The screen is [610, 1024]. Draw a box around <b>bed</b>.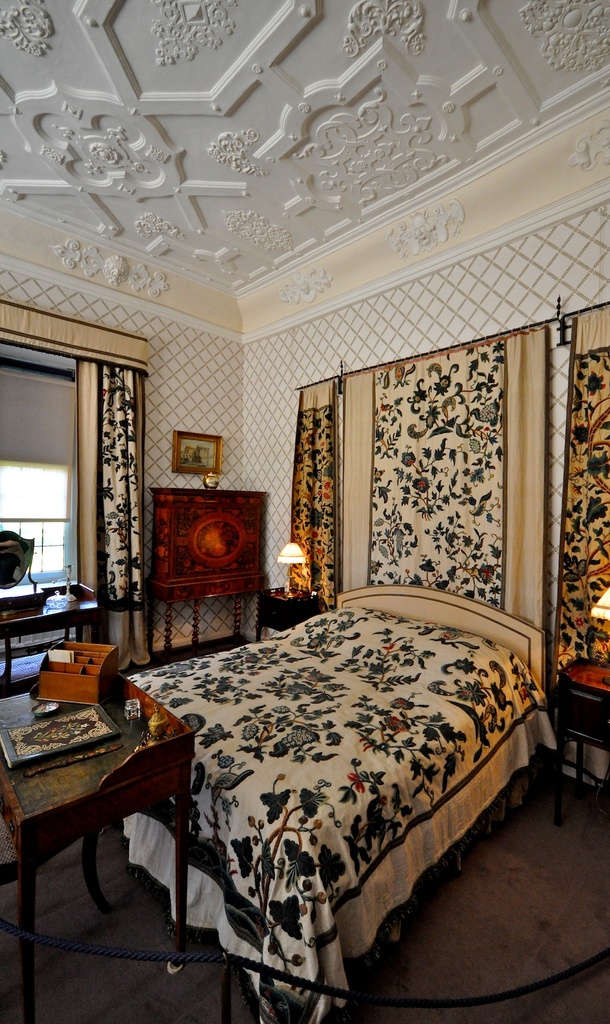
box=[113, 506, 555, 1019].
